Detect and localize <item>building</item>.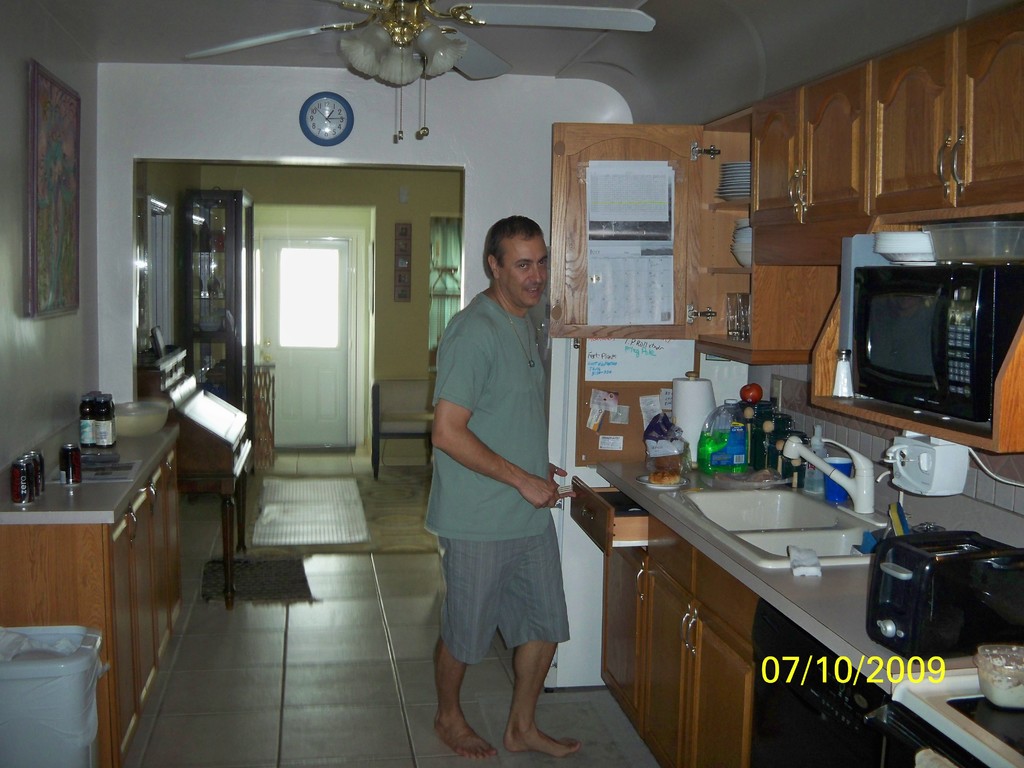
Localized at bbox=(0, 0, 1023, 767).
